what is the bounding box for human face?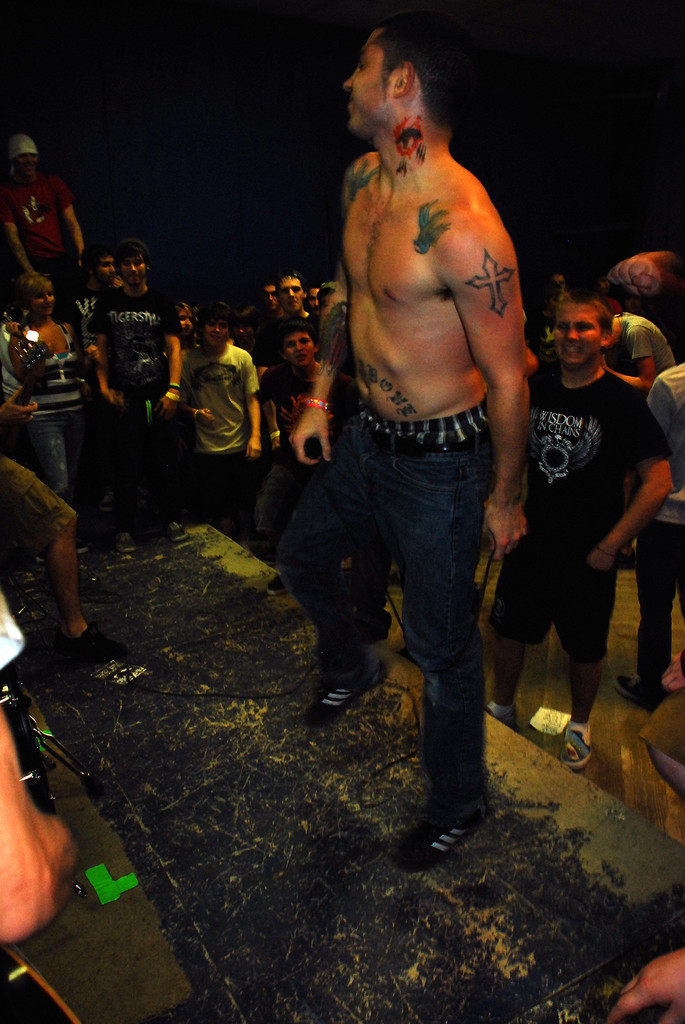
crop(122, 258, 148, 288).
